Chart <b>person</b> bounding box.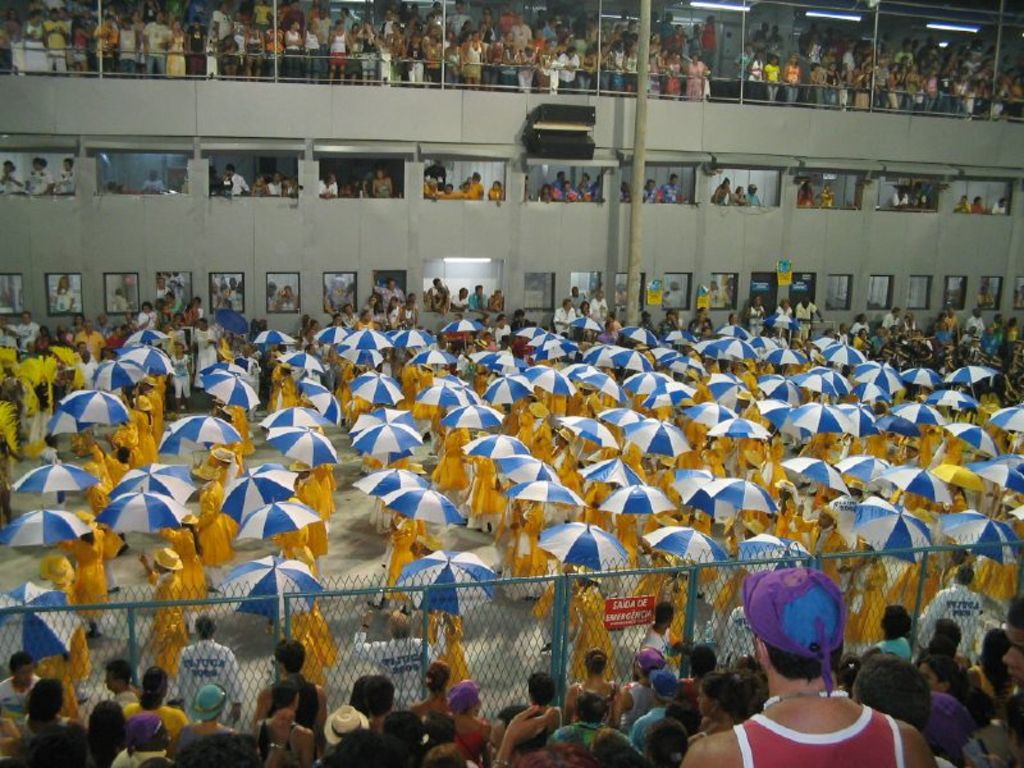
Charted: 620 182 630 202.
